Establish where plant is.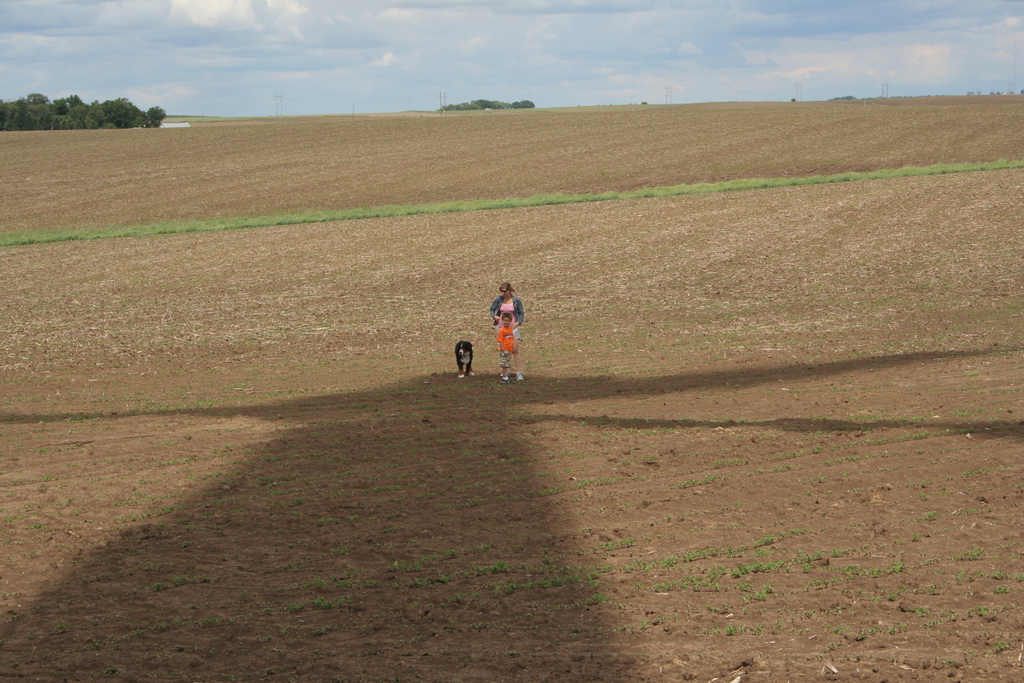
Established at {"left": 997, "top": 640, "right": 1012, "bottom": 649}.
